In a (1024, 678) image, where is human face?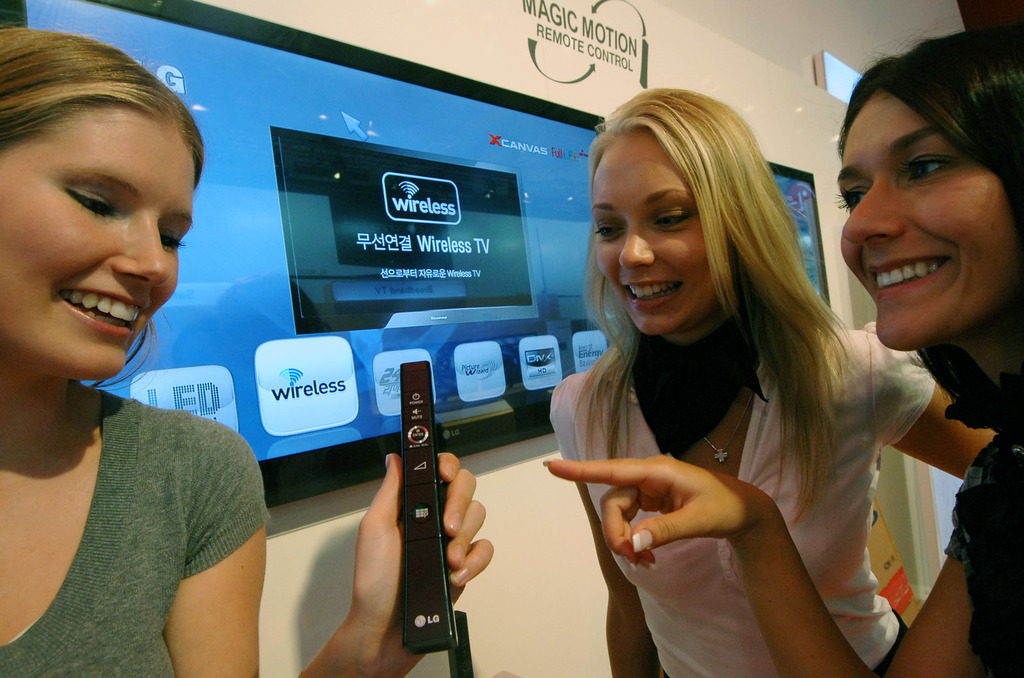
(left=833, top=88, right=1021, bottom=349).
